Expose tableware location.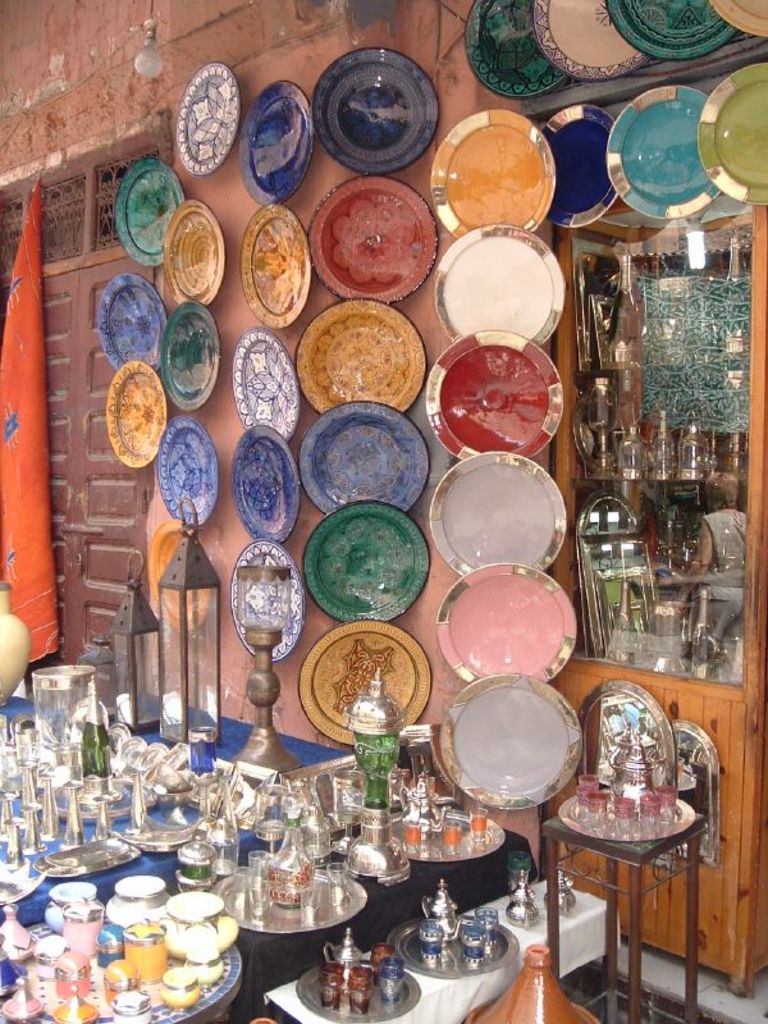
Exposed at 707:0:767:38.
